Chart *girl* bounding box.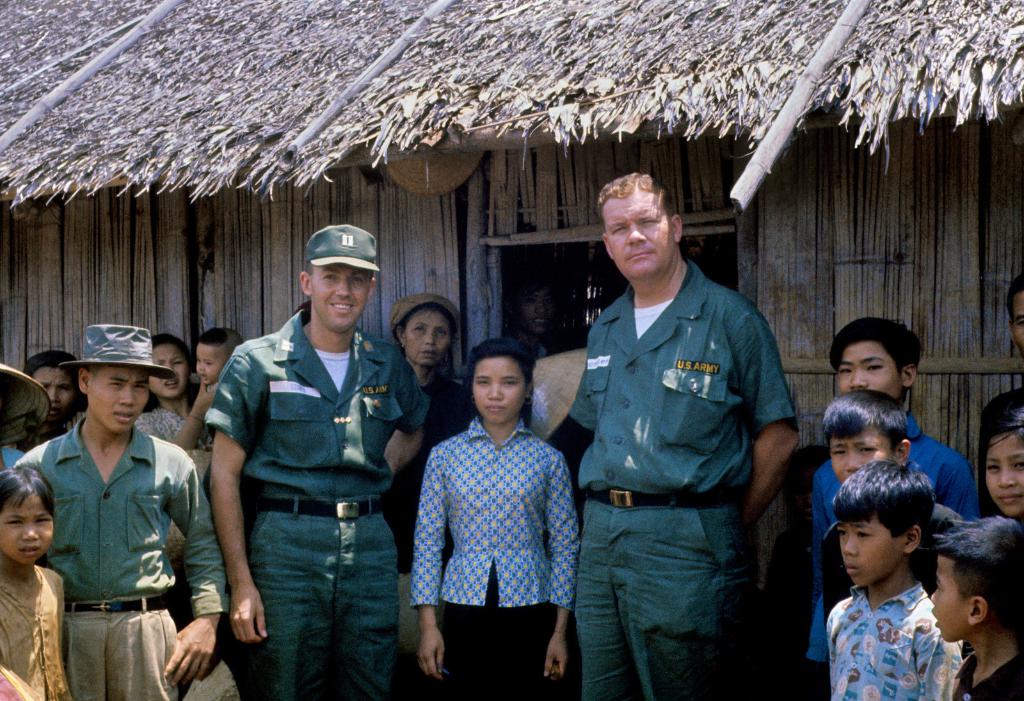
Charted: [131,331,243,700].
